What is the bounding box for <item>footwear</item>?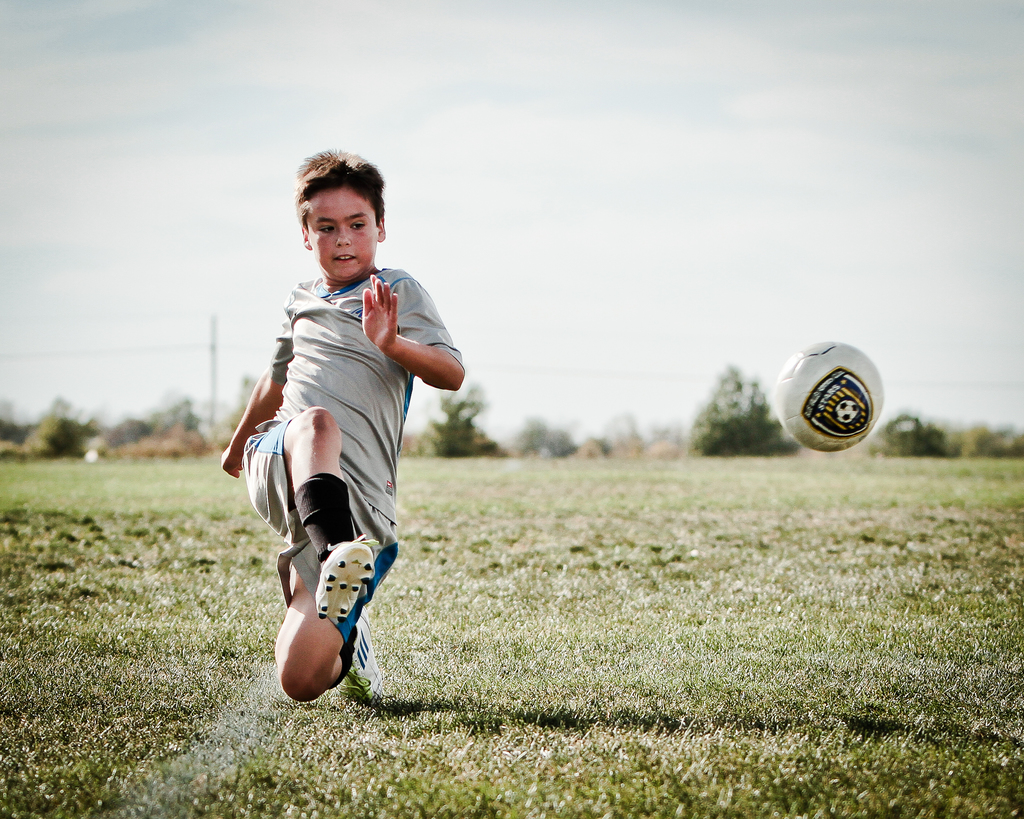
crop(342, 606, 385, 704).
